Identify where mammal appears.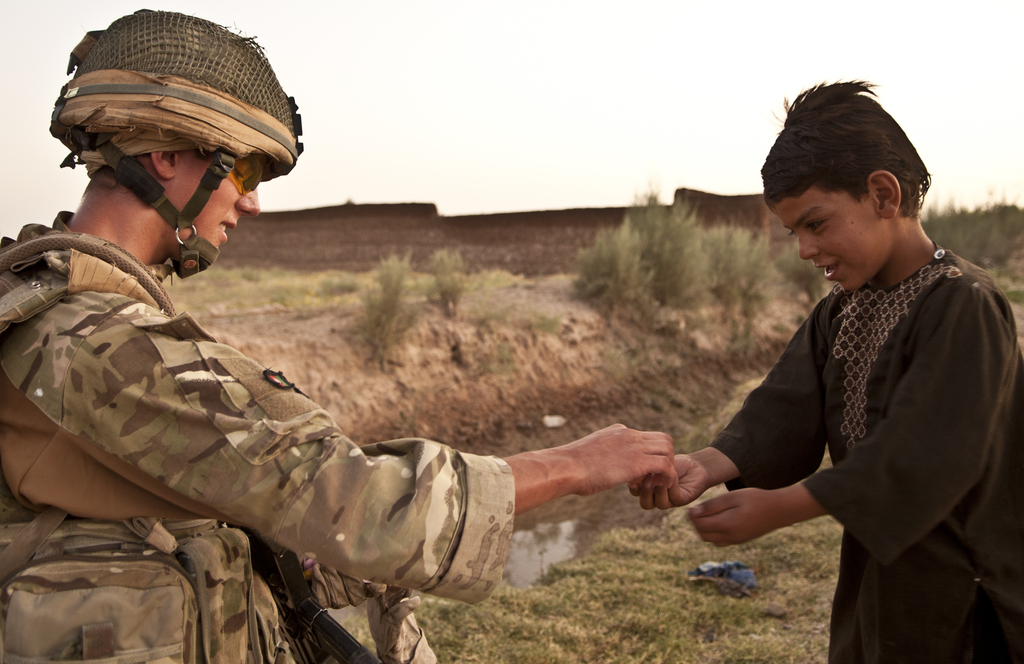
Appears at pyautogui.locateOnScreen(650, 109, 1010, 635).
